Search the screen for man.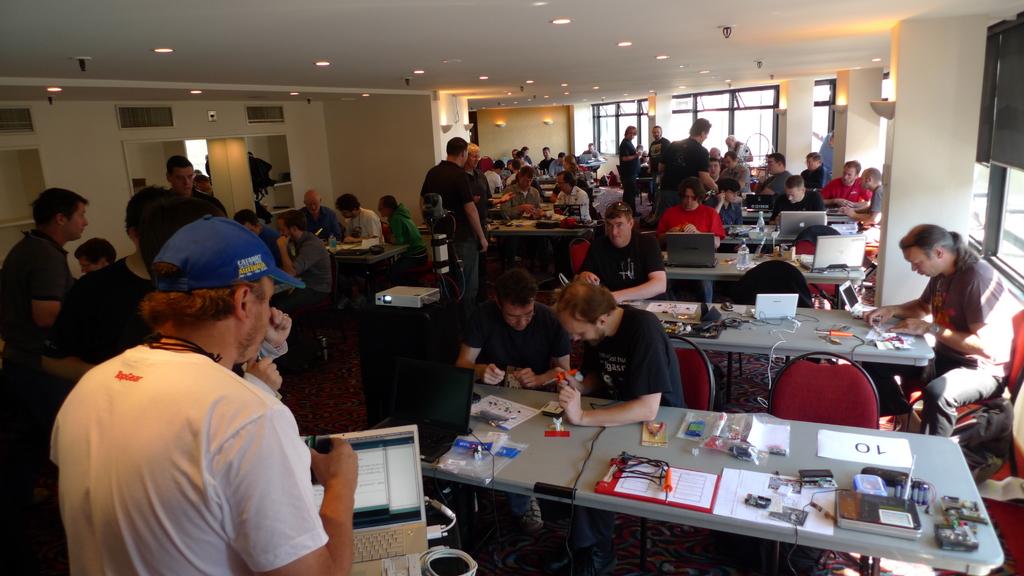
Found at locate(760, 152, 787, 196).
